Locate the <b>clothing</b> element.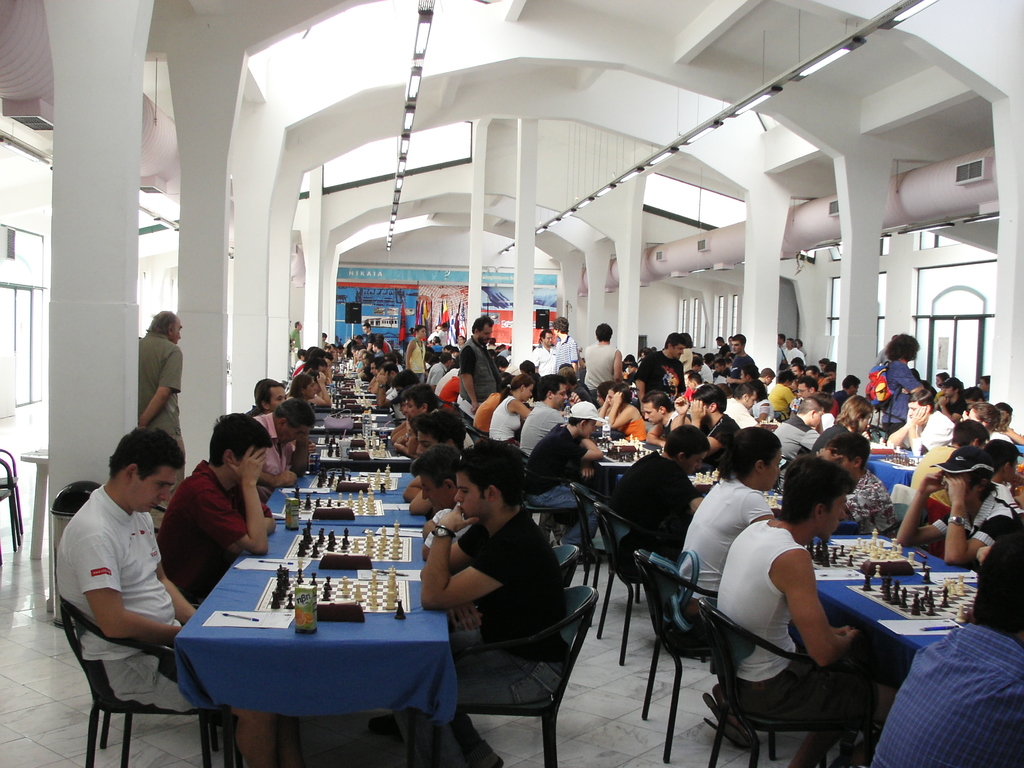
Element bbox: detection(392, 501, 570, 767).
